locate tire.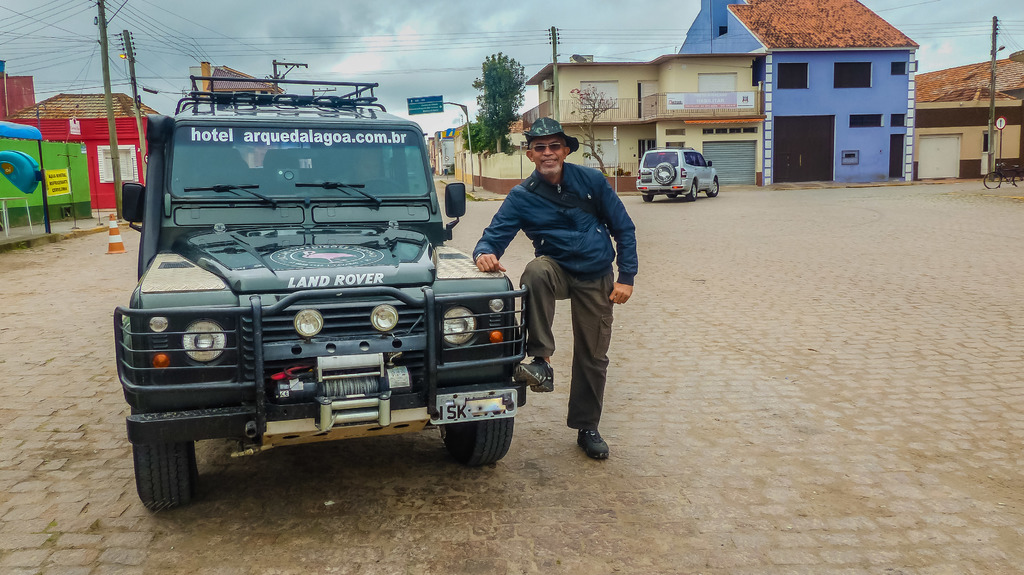
Bounding box: <box>980,169,1002,192</box>.
